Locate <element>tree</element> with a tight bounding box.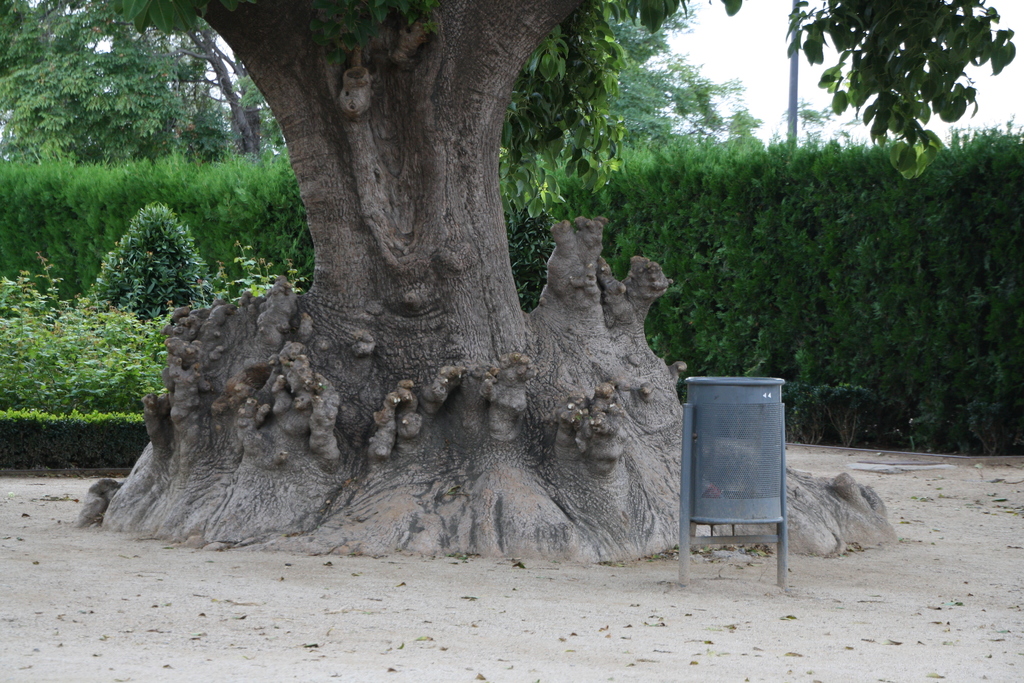
[x1=591, y1=5, x2=758, y2=138].
